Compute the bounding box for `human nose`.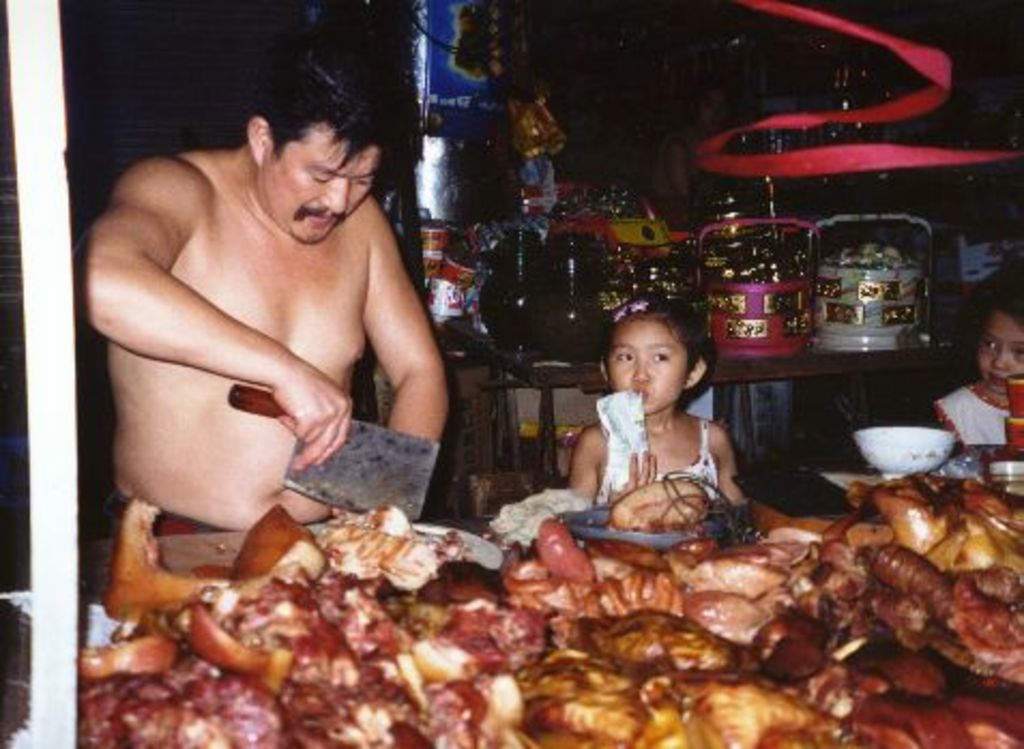
(988, 348, 1007, 376).
